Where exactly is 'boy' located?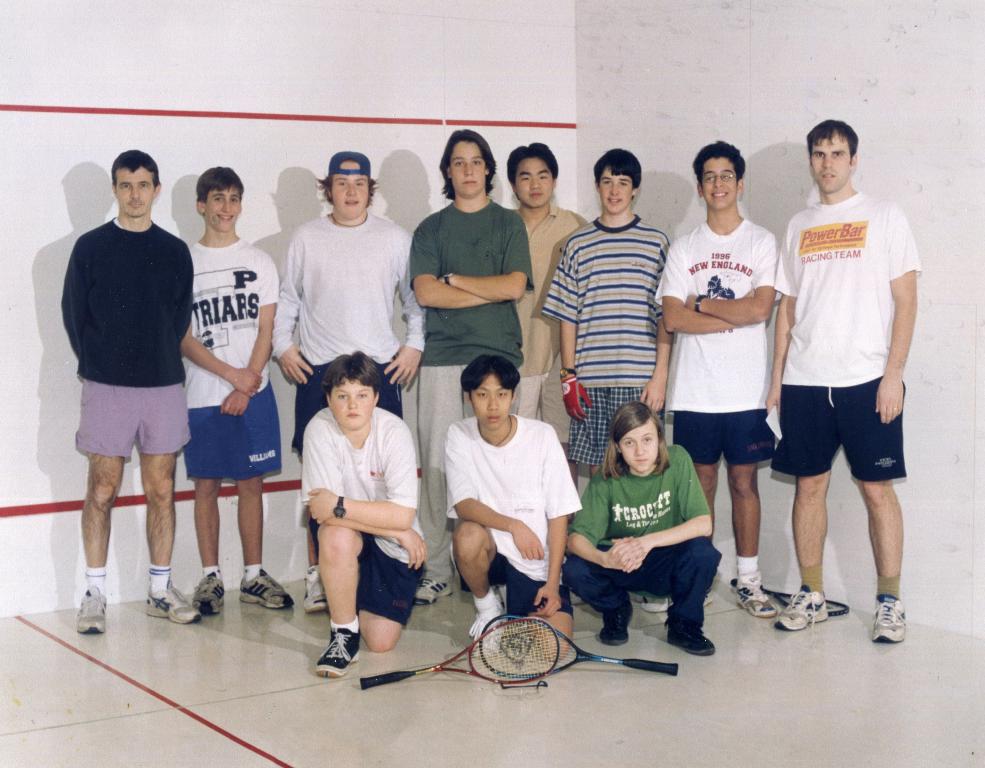
Its bounding box is [62, 150, 207, 641].
